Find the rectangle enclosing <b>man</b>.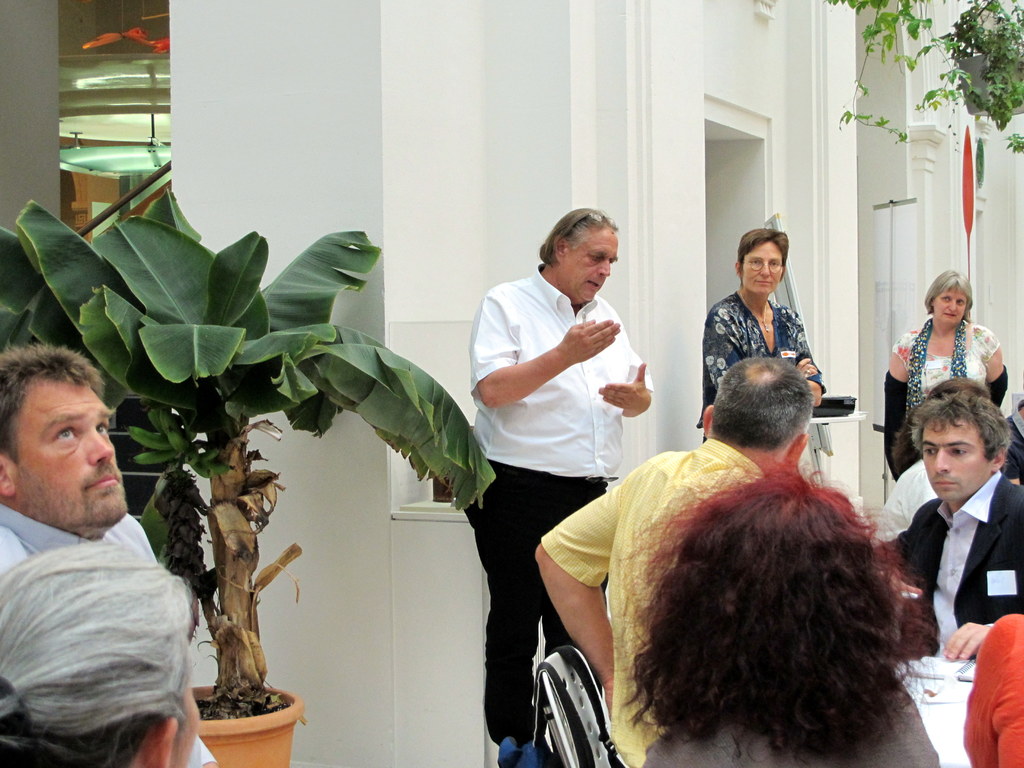
bbox=(534, 357, 816, 767).
